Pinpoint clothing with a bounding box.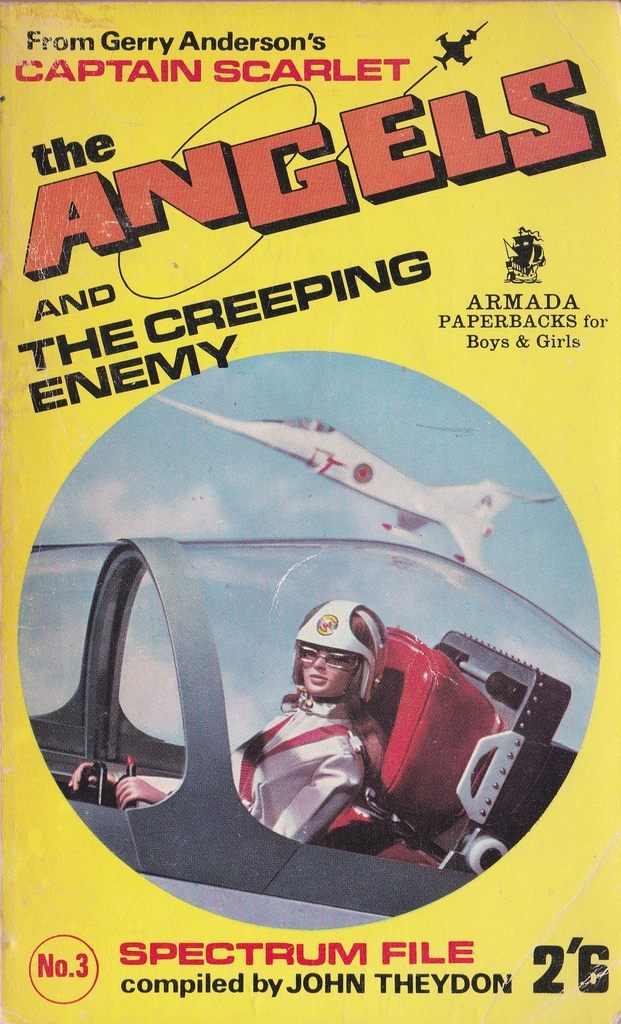
select_region(129, 693, 367, 853).
